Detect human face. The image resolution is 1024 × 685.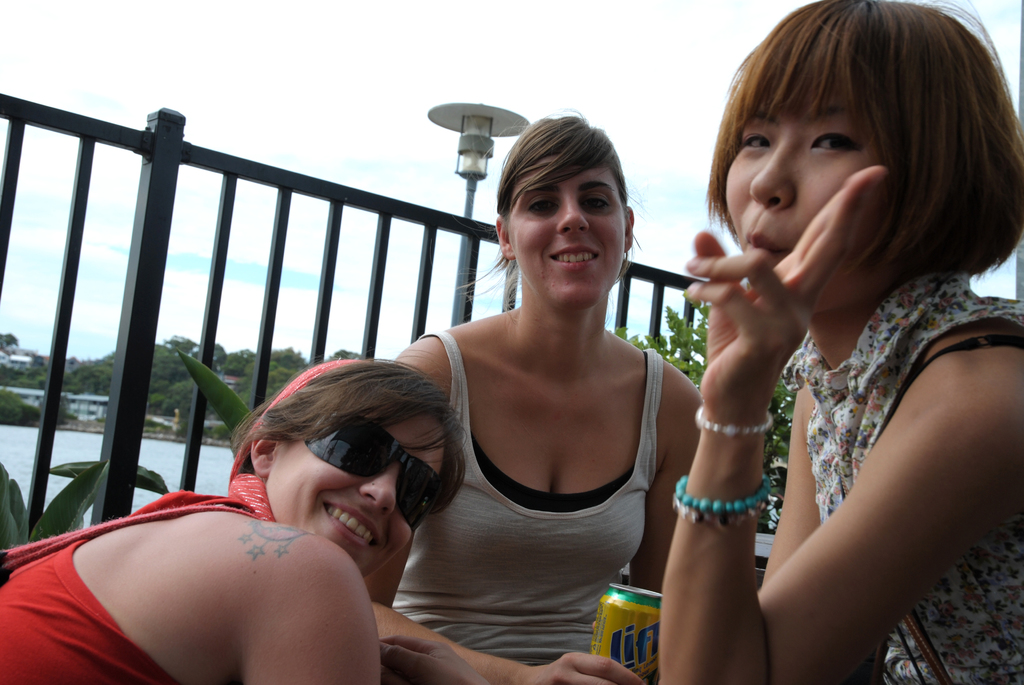
{"x1": 508, "y1": 153, "x2": 624, "y2": 315}.
